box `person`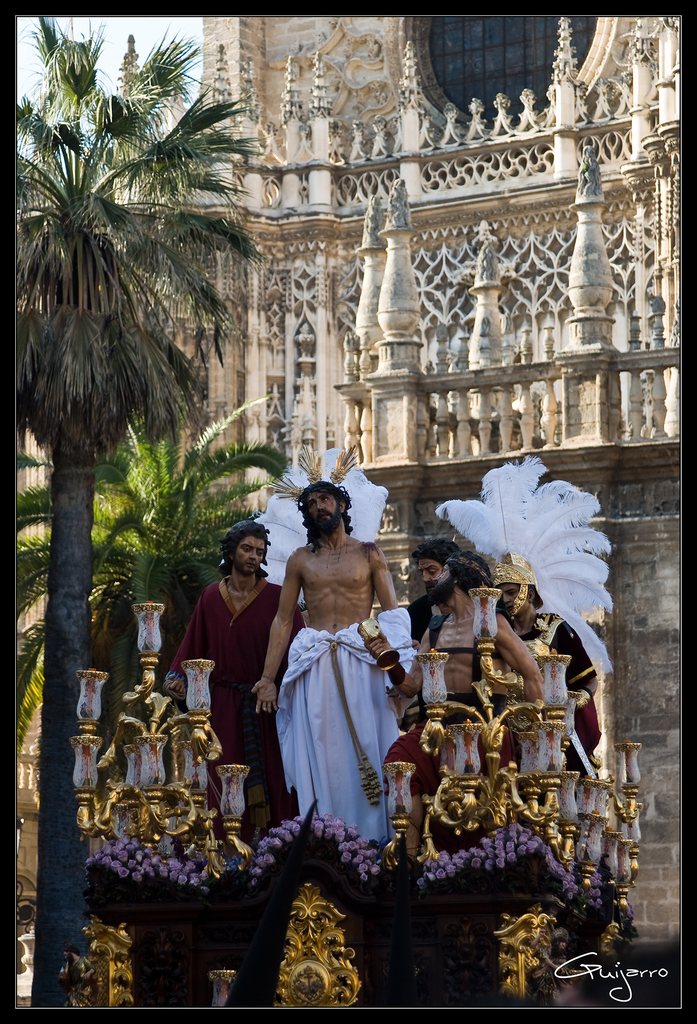
bbox(150, 517, 300, 836)
